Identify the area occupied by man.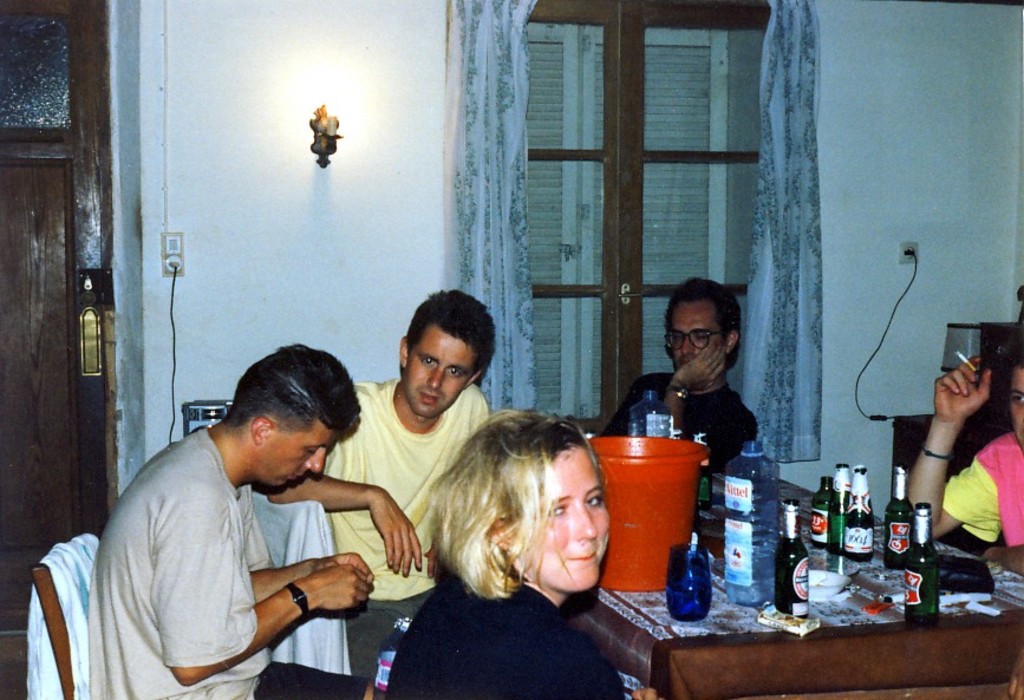
Area: pyautogui.locateOnScreen(593, 275, 757, 485).
